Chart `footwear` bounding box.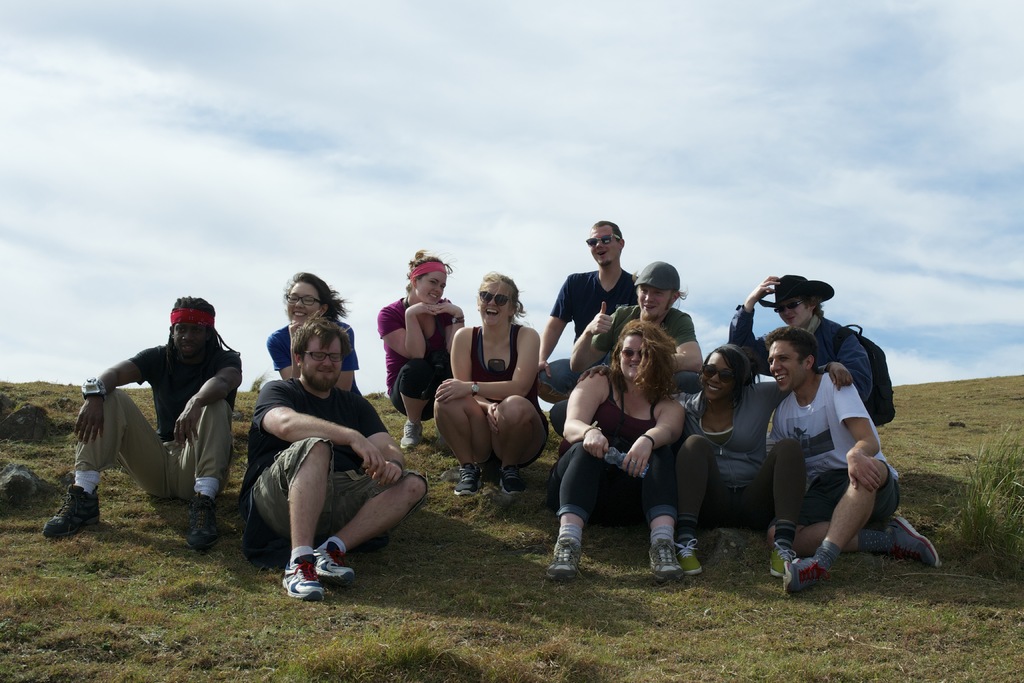
Charted: (x1=775, y1=552, x2=833, y2=593).
